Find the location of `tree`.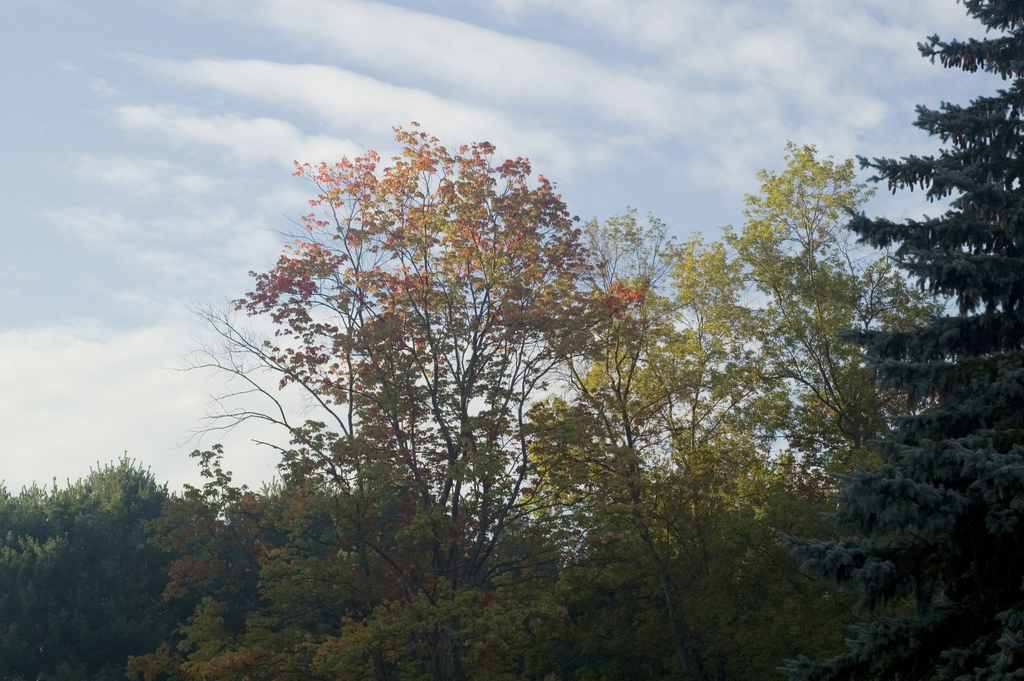
Location: detection(0, 450, 291, 680).
